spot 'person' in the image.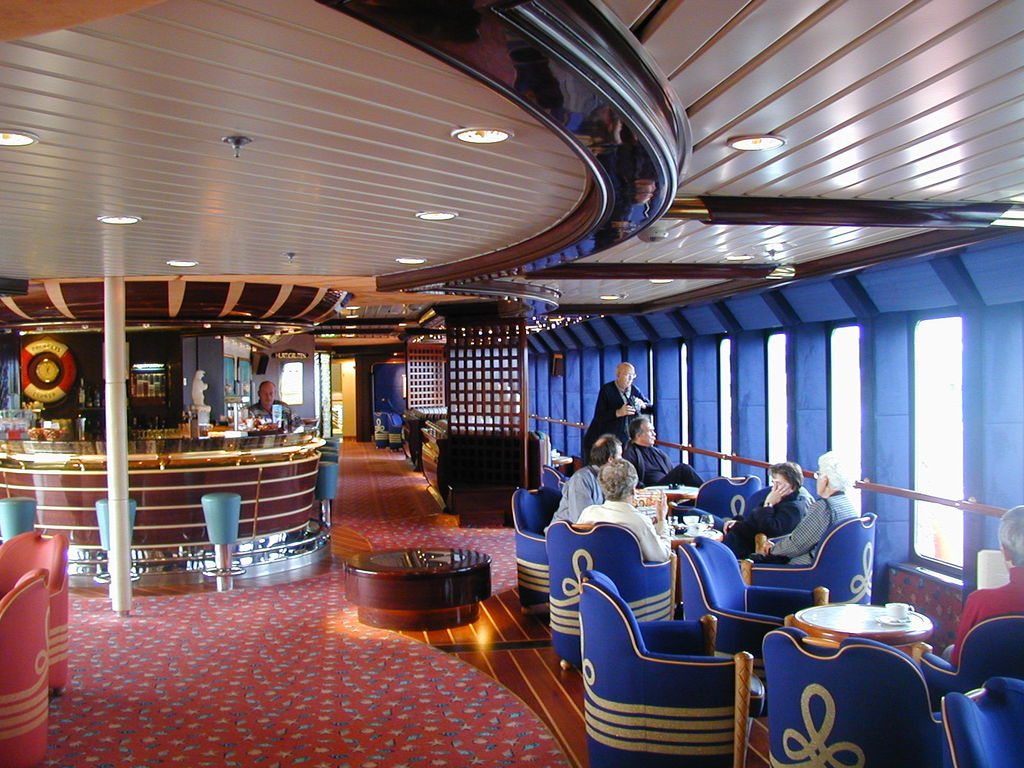
'person' found at (916,500,1023,659).
